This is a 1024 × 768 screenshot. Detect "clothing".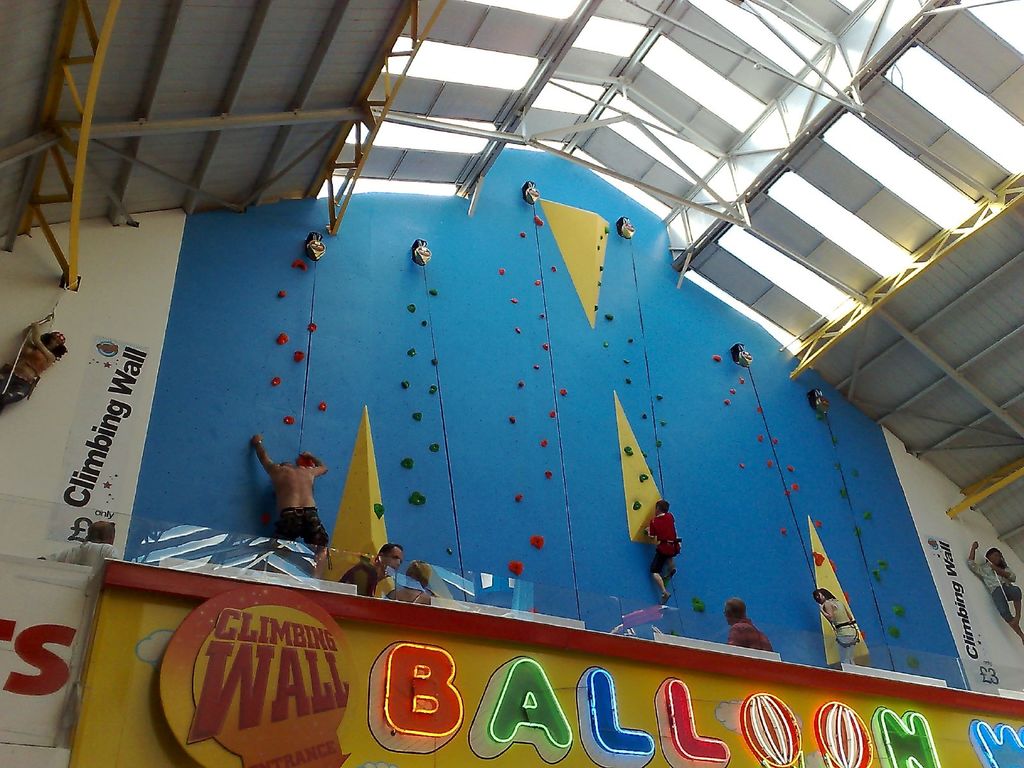
724 617 776 654.
